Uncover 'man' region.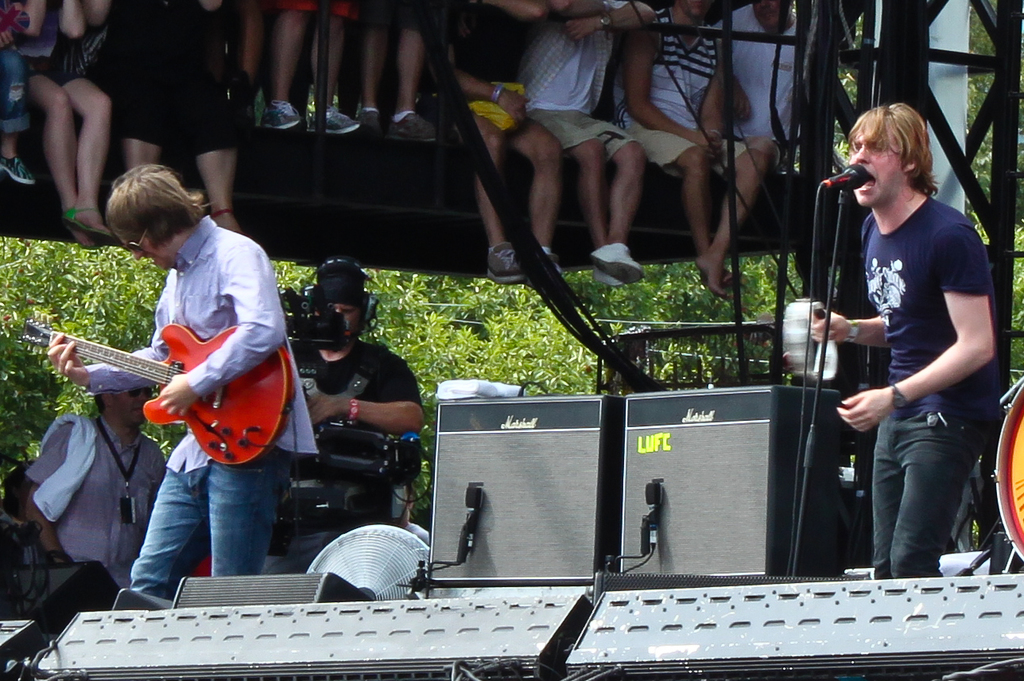
Uncovered: (x1=21, y1=387, x2=169, y2=591).
